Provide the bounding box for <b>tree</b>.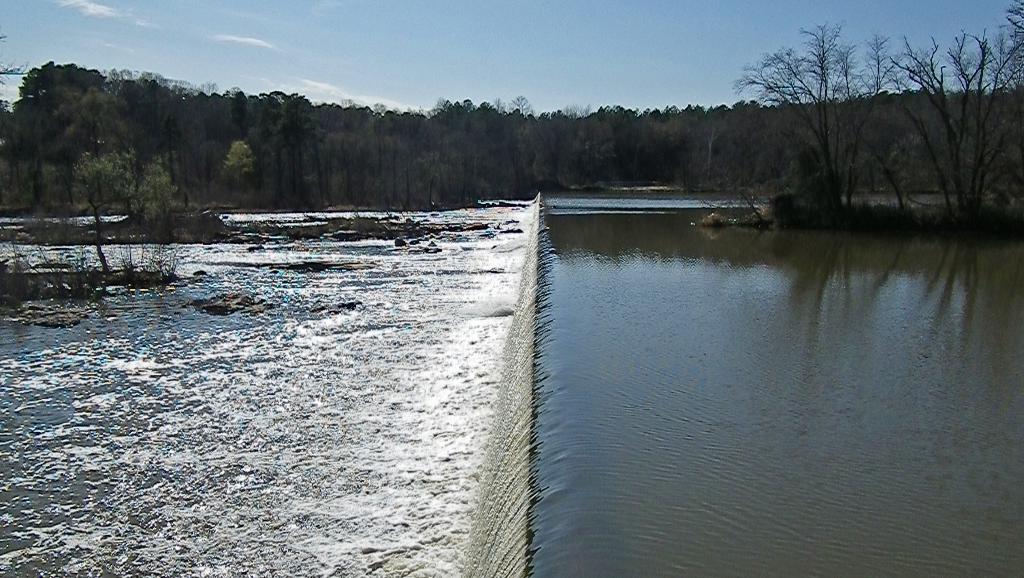
[x1=129, y1=156, x2=203, y2=230].
